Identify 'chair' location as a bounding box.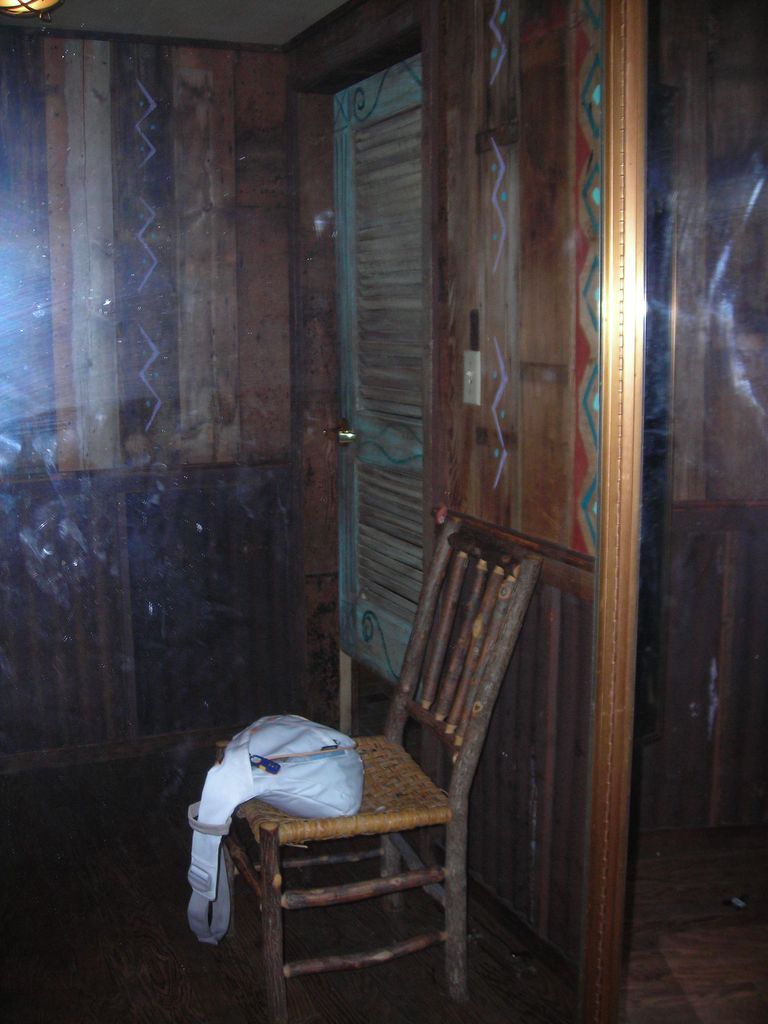
detection(200, 582, 534, 988).
